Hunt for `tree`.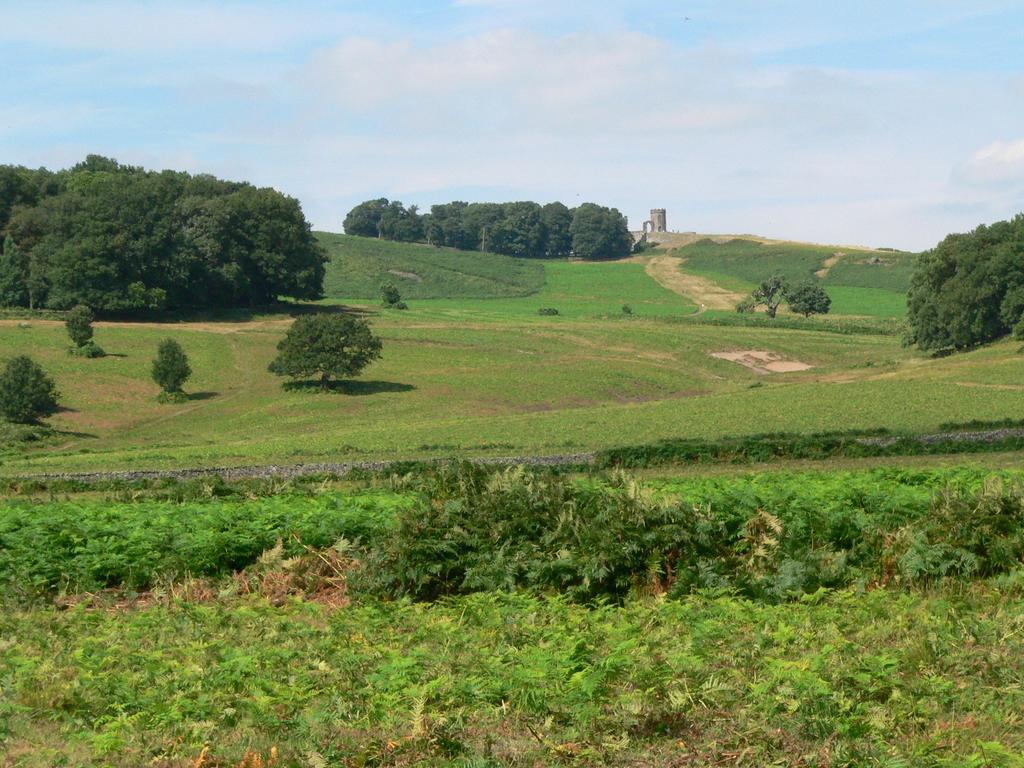
Hunted down at (63, 302, 93, 358).
